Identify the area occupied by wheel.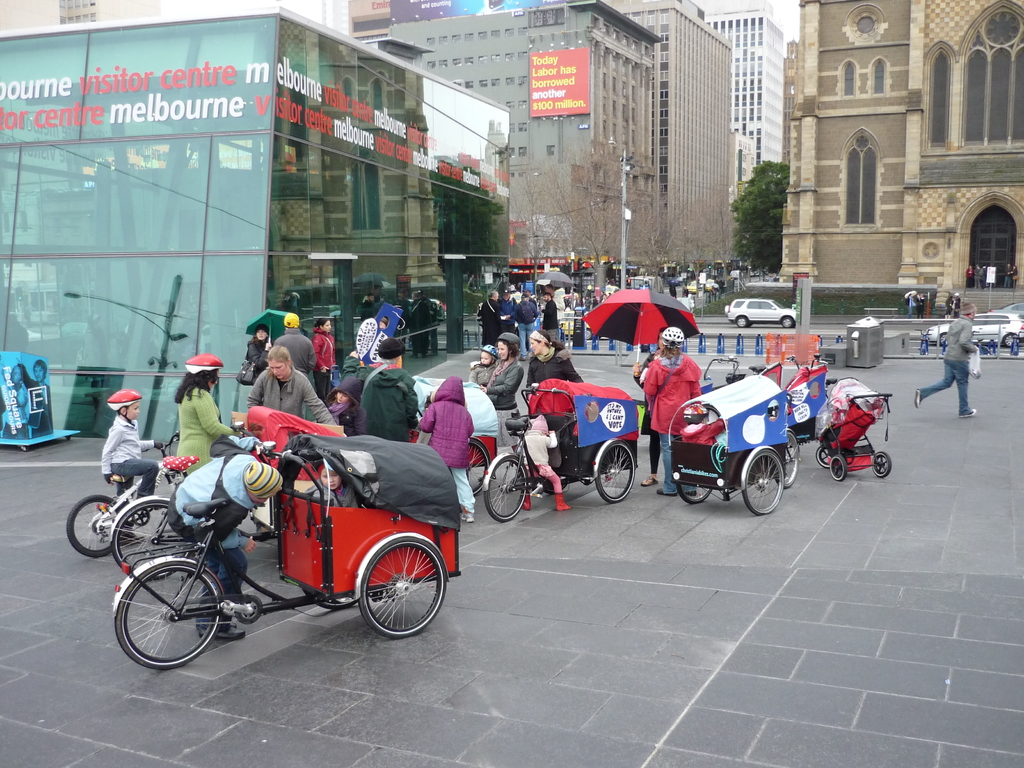
Area: 742/447/784/516.
